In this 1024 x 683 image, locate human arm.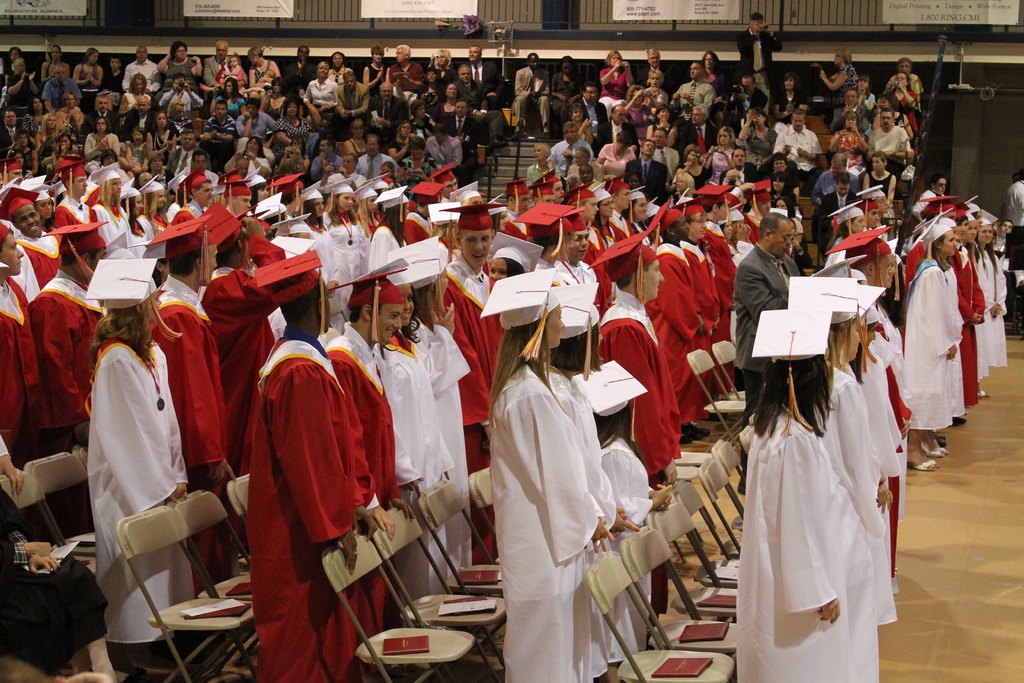
Bounding box: detection(362, 67, 383, 86).
